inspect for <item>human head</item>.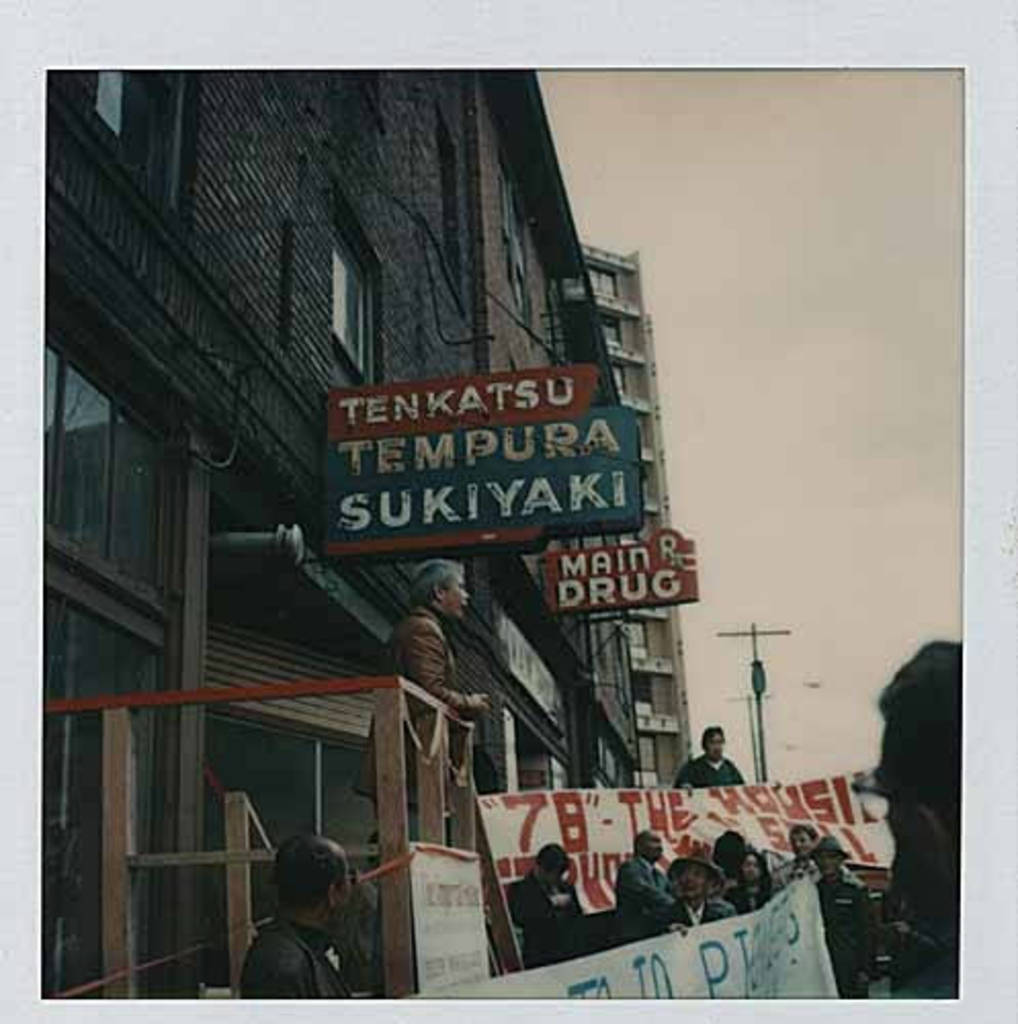
Inspection: (left=815, top=848, right=842, bottom=877).
